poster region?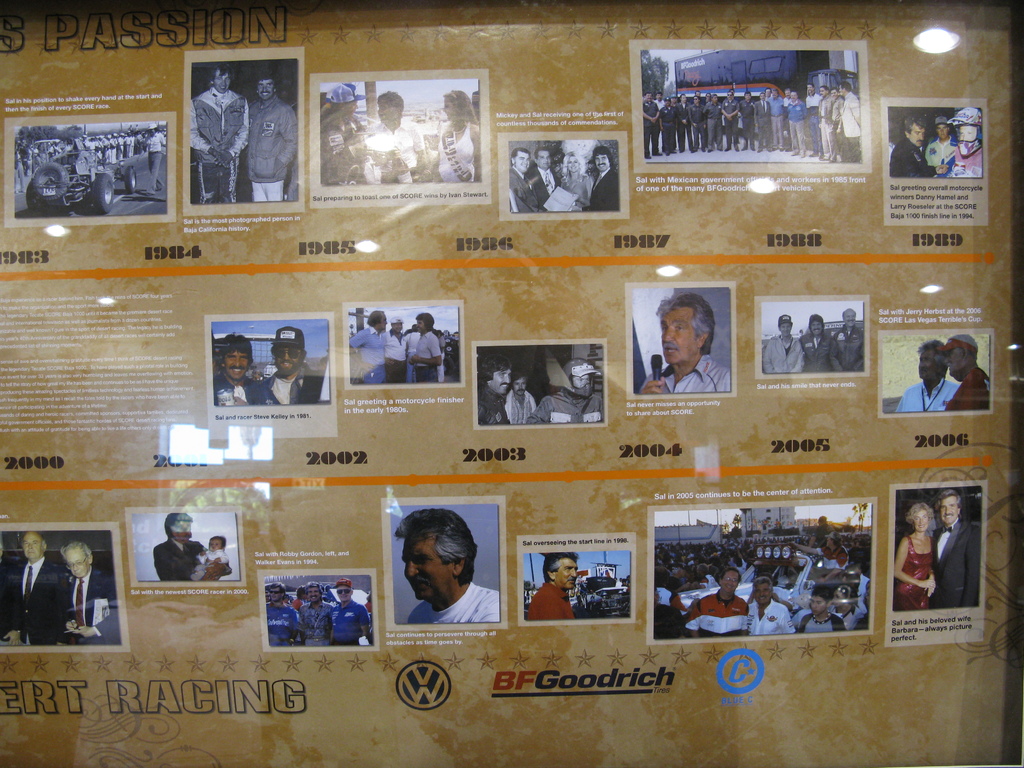
<region>0, 0, 1023, 767</region>
